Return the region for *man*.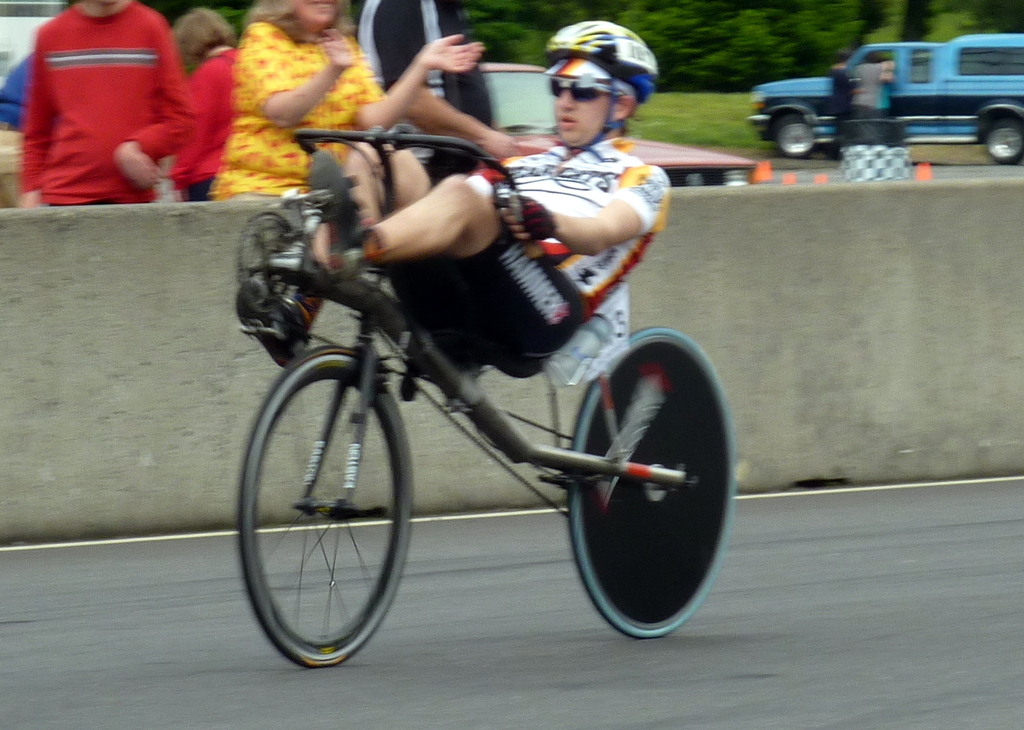
{"left": 233, "top": 28, "right": 669, "bottom": 388}.
